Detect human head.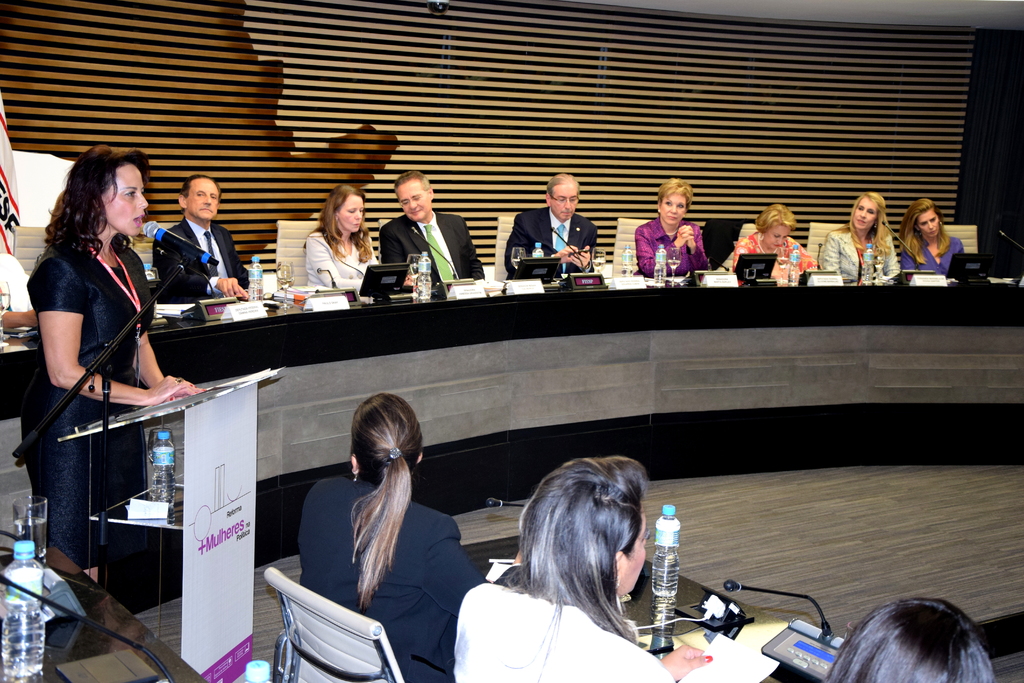
Detected at BBox(391, 171, 436, 220).
